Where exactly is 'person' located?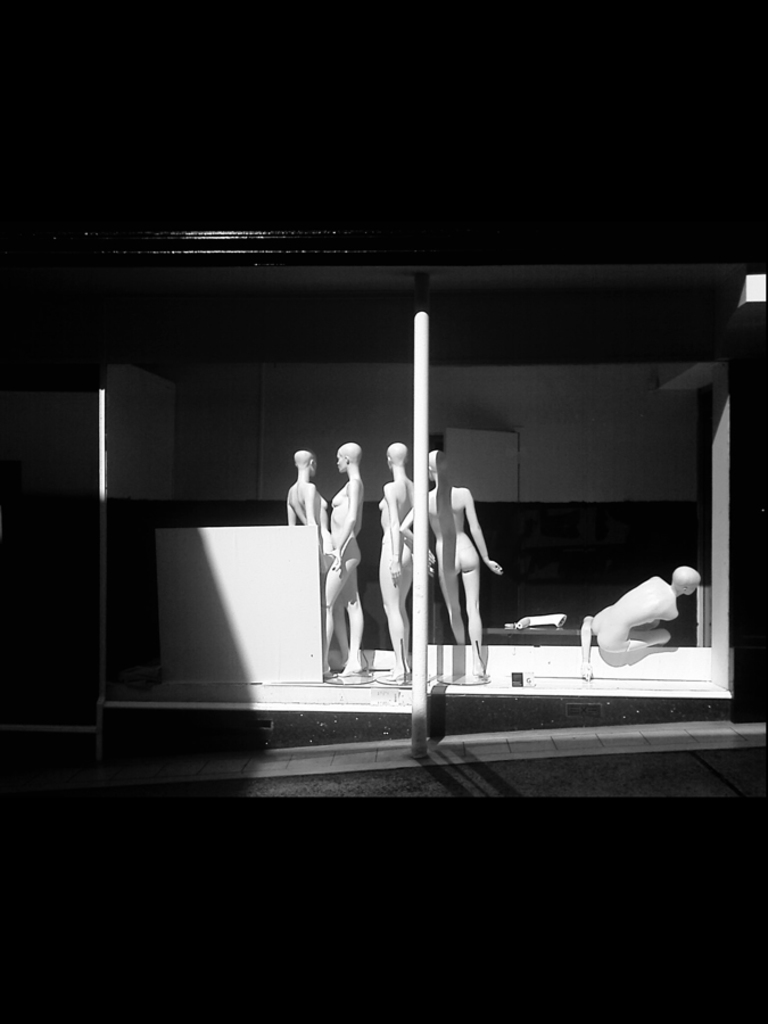
Its bounding box is <bbox>286, 444, 348, 674</bbox>.
